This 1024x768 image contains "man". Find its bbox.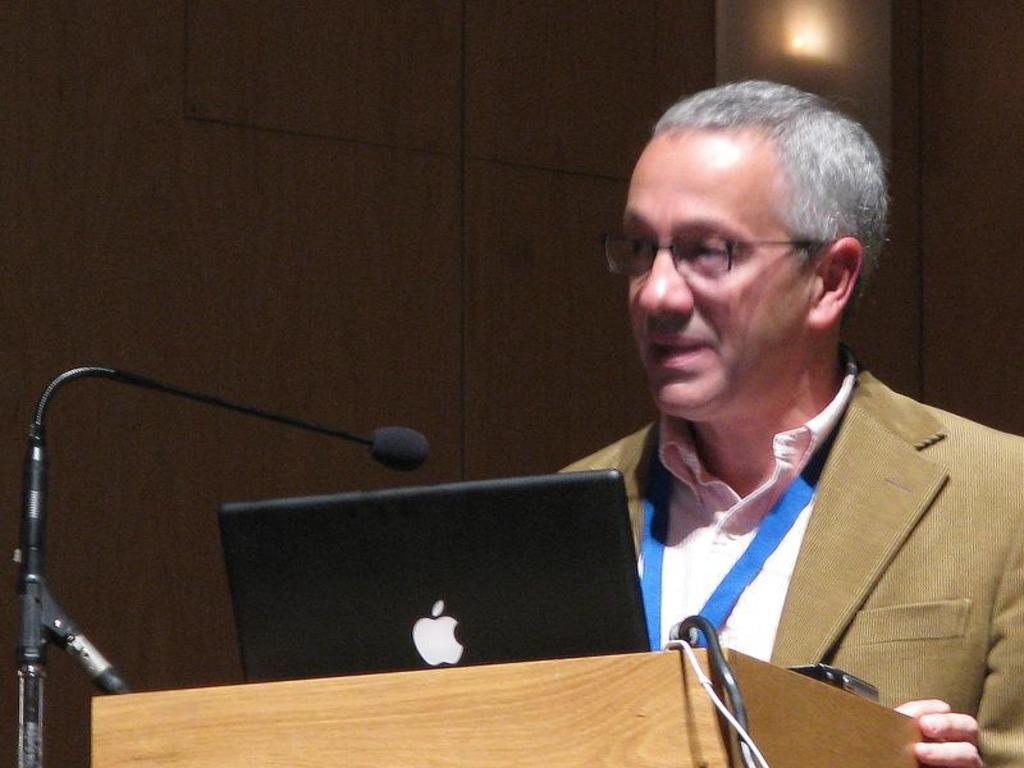
(left=468, top=108, right=1021, bottom=731).
